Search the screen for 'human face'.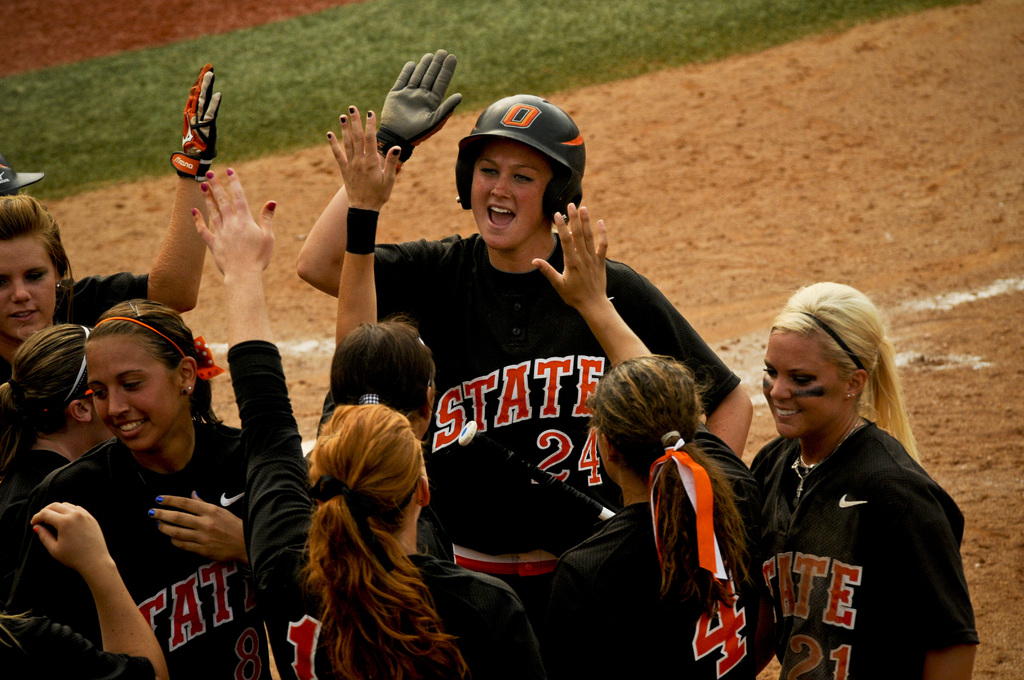
Found at (left=755, top=330, right=843, bottom=434).
